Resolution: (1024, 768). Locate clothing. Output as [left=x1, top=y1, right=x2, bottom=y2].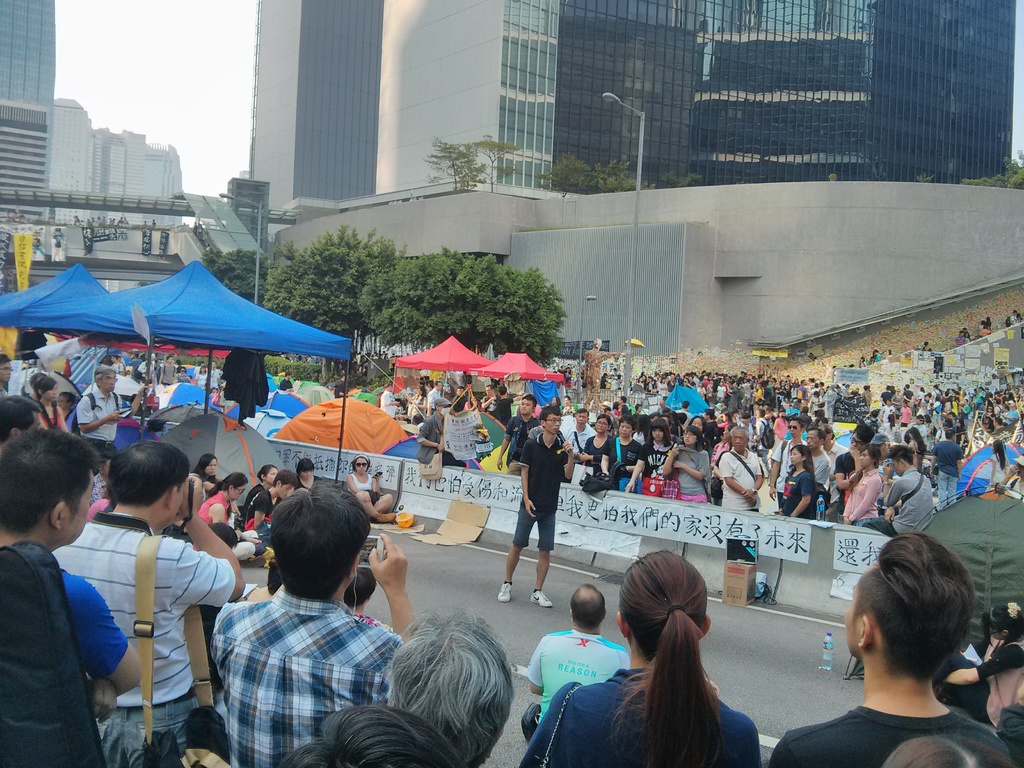
[left=0, top=538, right=116, bottom=767].
